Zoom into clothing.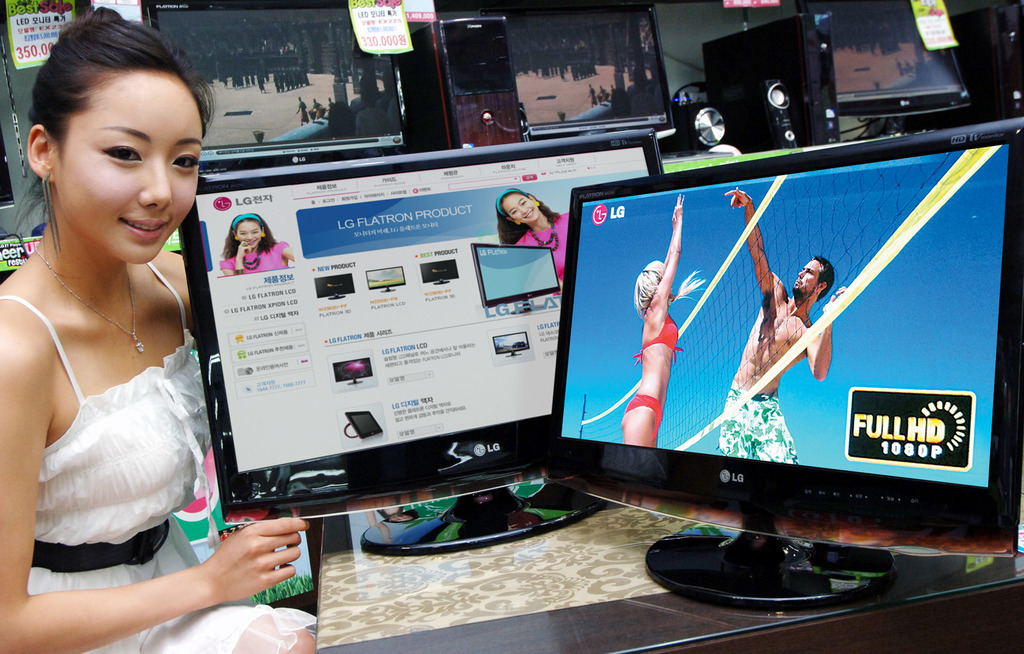
Zoom target: locate(610, 83, 618, 96).
